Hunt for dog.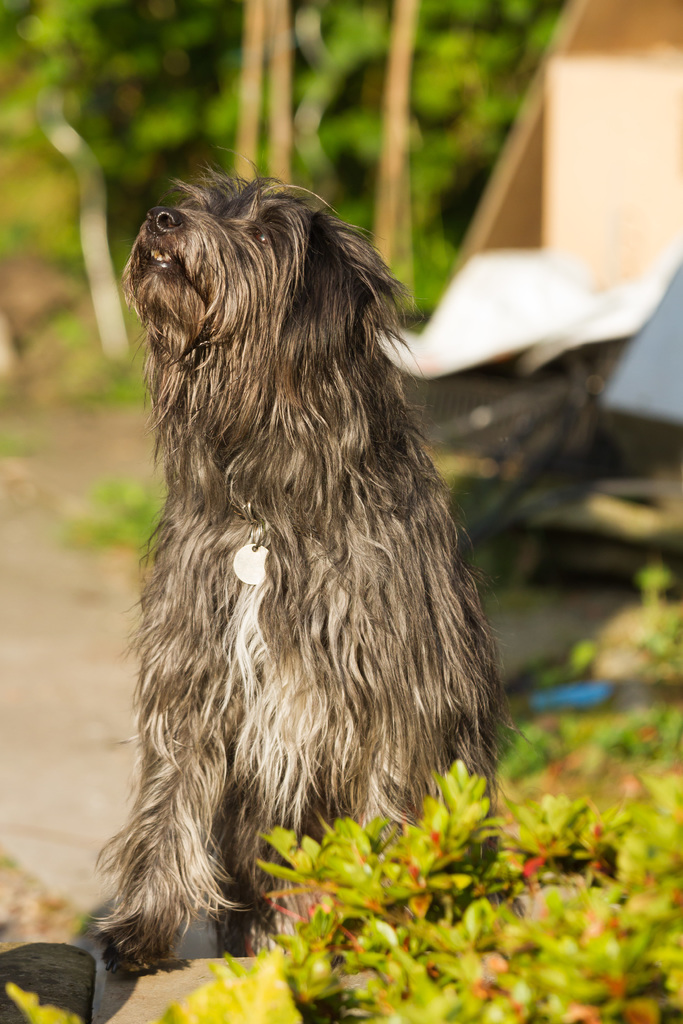
Hunted down at 97 159 521 984.
